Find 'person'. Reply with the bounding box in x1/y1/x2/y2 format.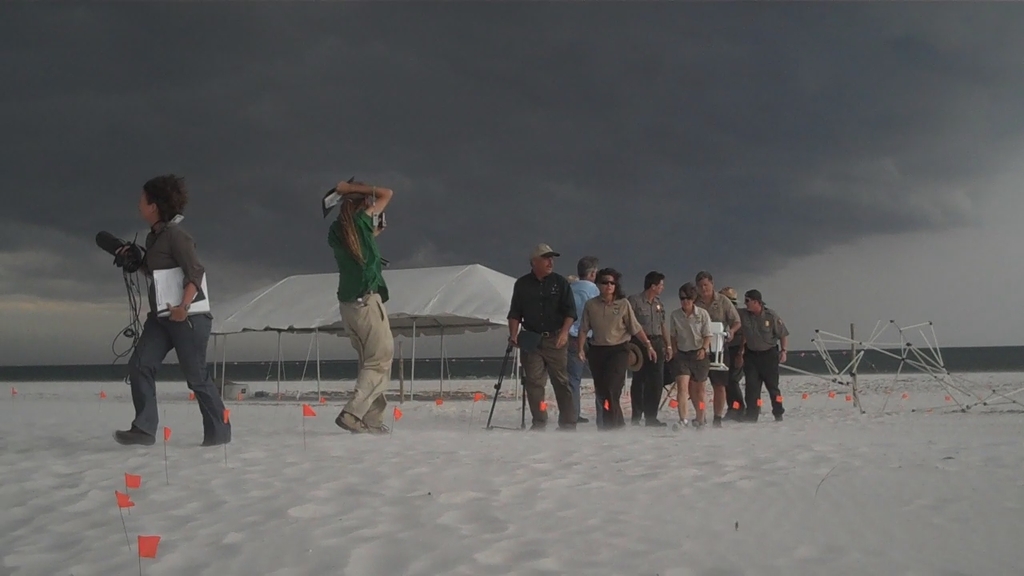
730/278/791/424.
